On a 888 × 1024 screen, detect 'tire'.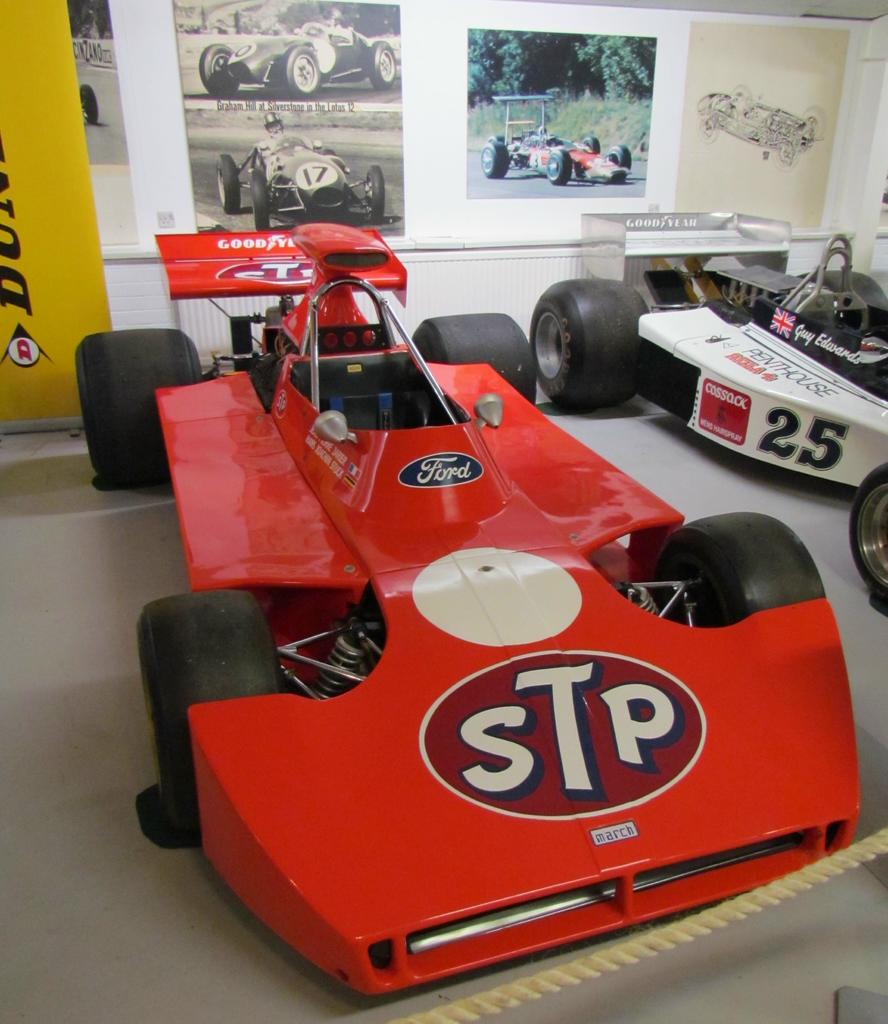
(x1=370, y1=43, x2=399, y2=90).
